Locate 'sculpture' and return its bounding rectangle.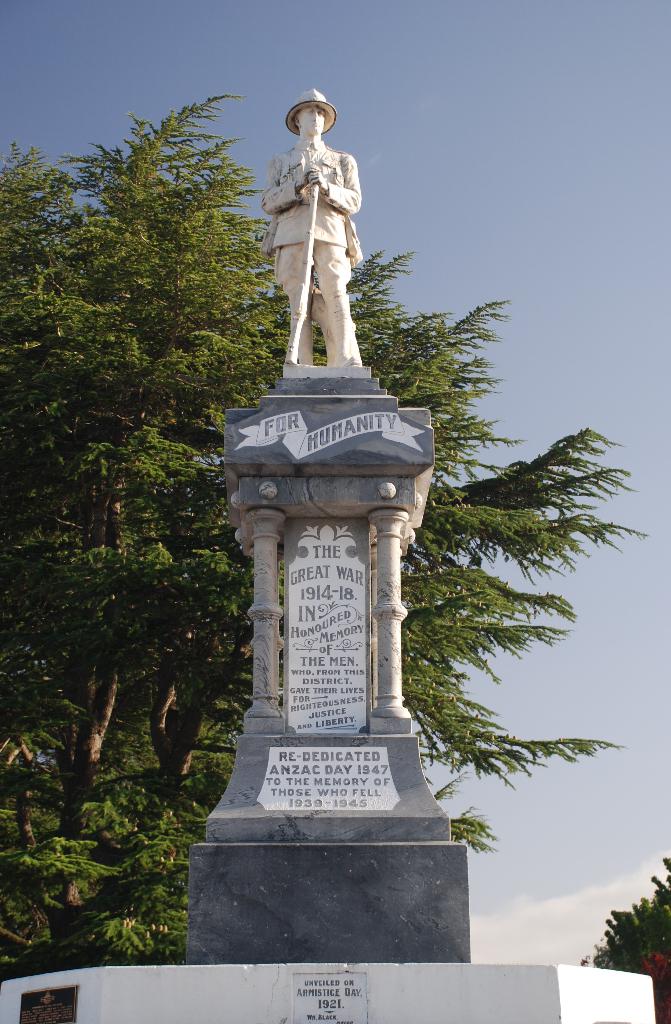
left=254, top=83, right=376, bottom=370.
